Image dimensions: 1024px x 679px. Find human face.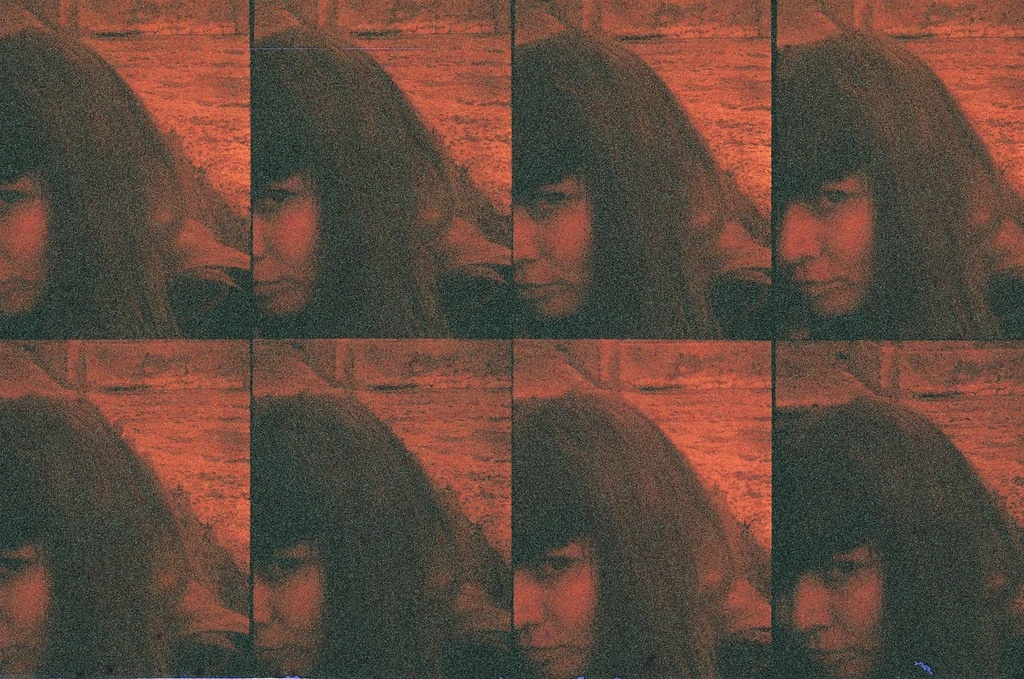
(254,537,325,678).
